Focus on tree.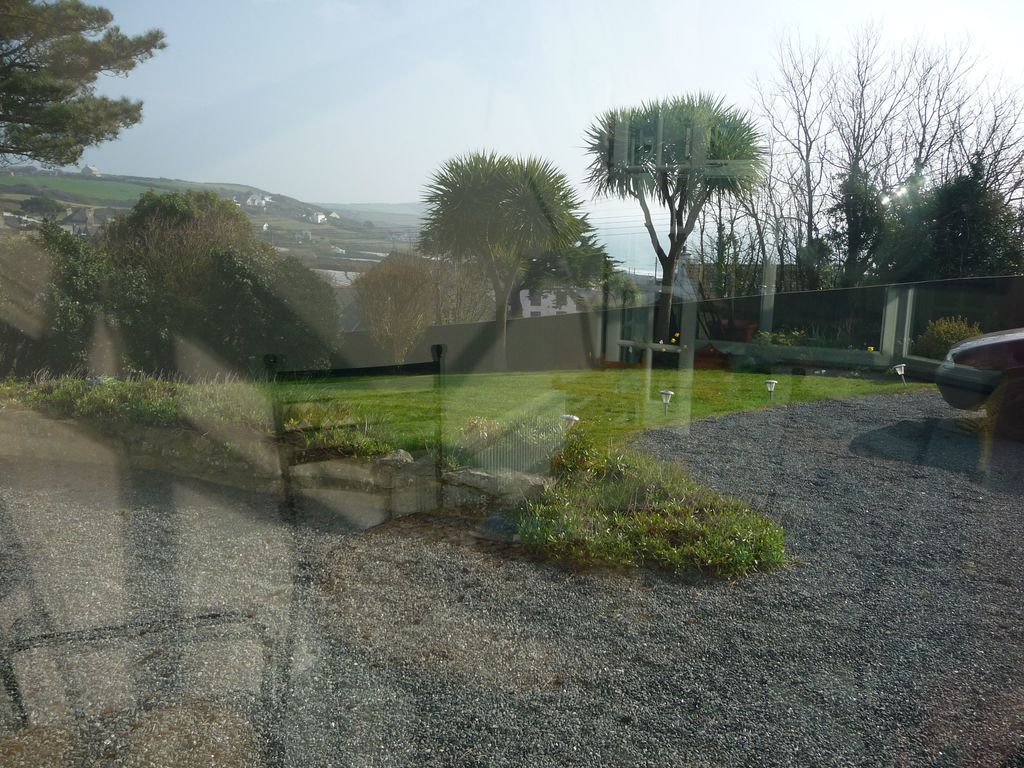
Focused at [0, 0, 172, 170].
